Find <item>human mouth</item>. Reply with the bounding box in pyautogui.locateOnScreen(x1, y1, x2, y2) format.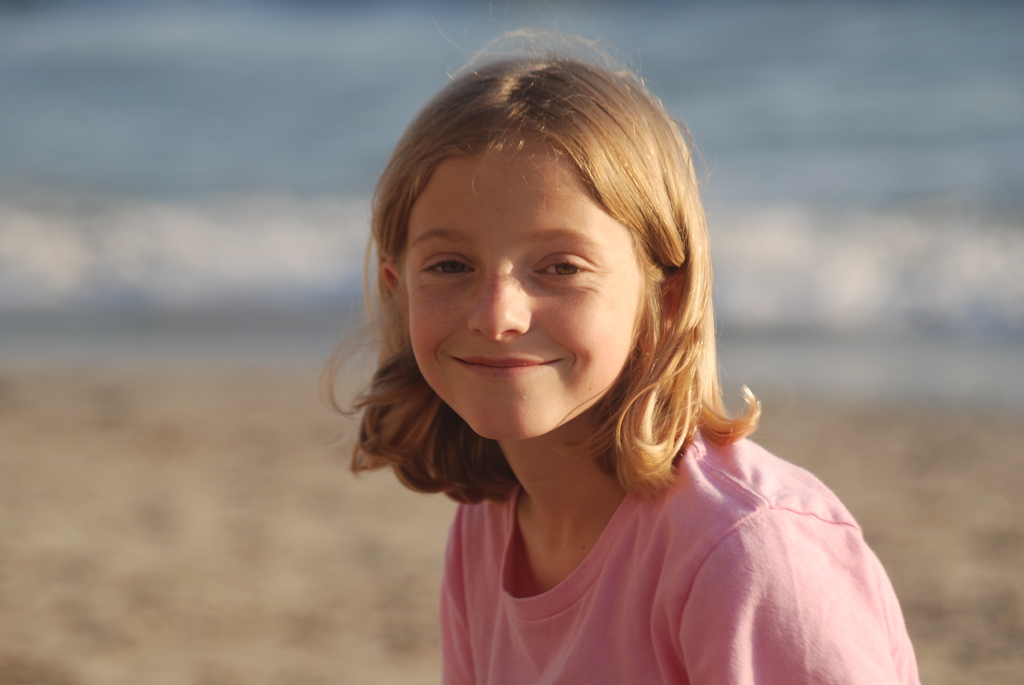
pyautogui.locateOnScreen(445, 347, 566, 382).
